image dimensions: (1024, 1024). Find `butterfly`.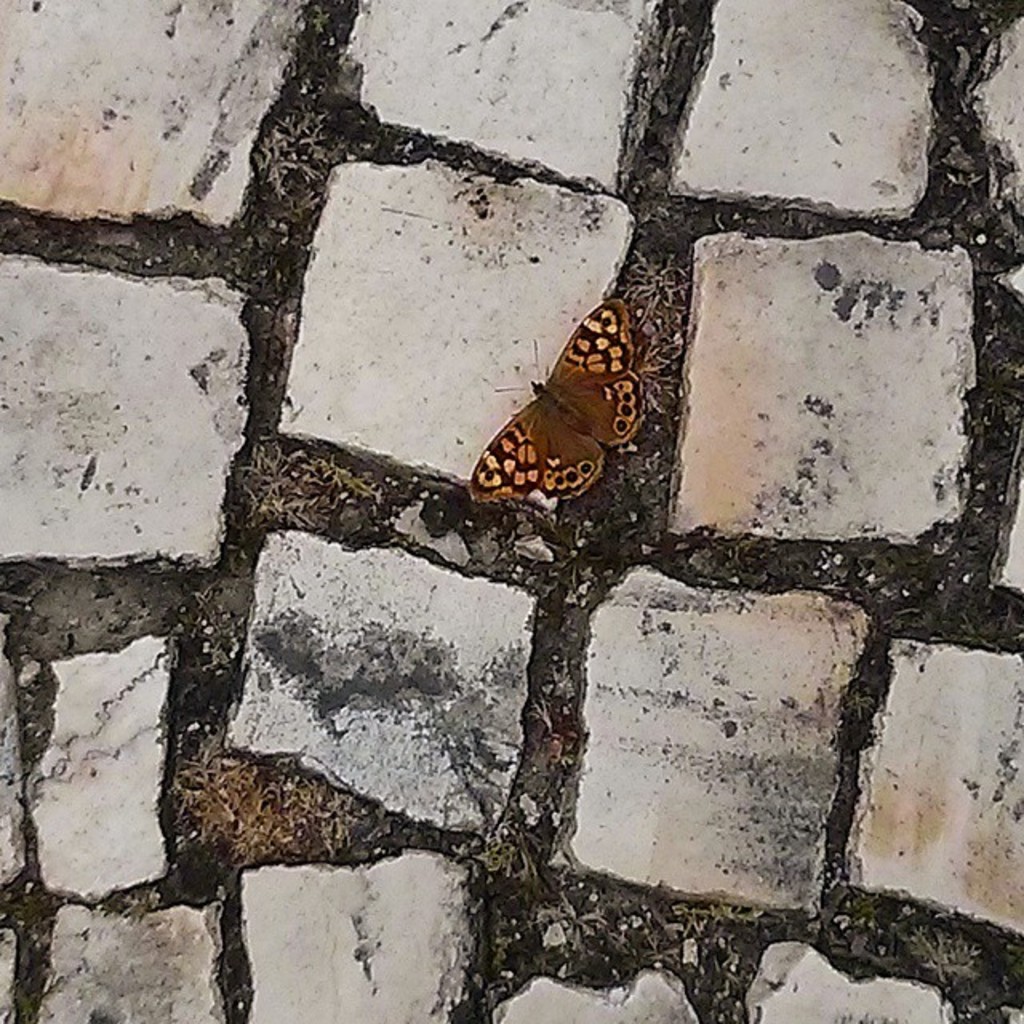
(x1=443, y1=240, x2=696, y2=544).
